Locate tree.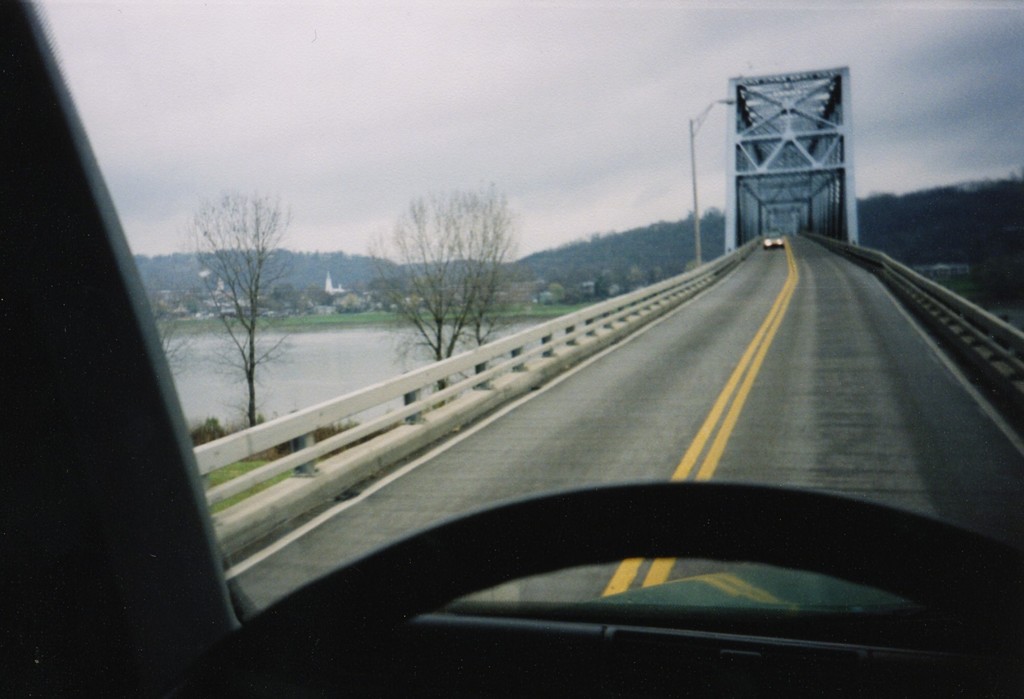
Bounding box: [380,184,521,398].
